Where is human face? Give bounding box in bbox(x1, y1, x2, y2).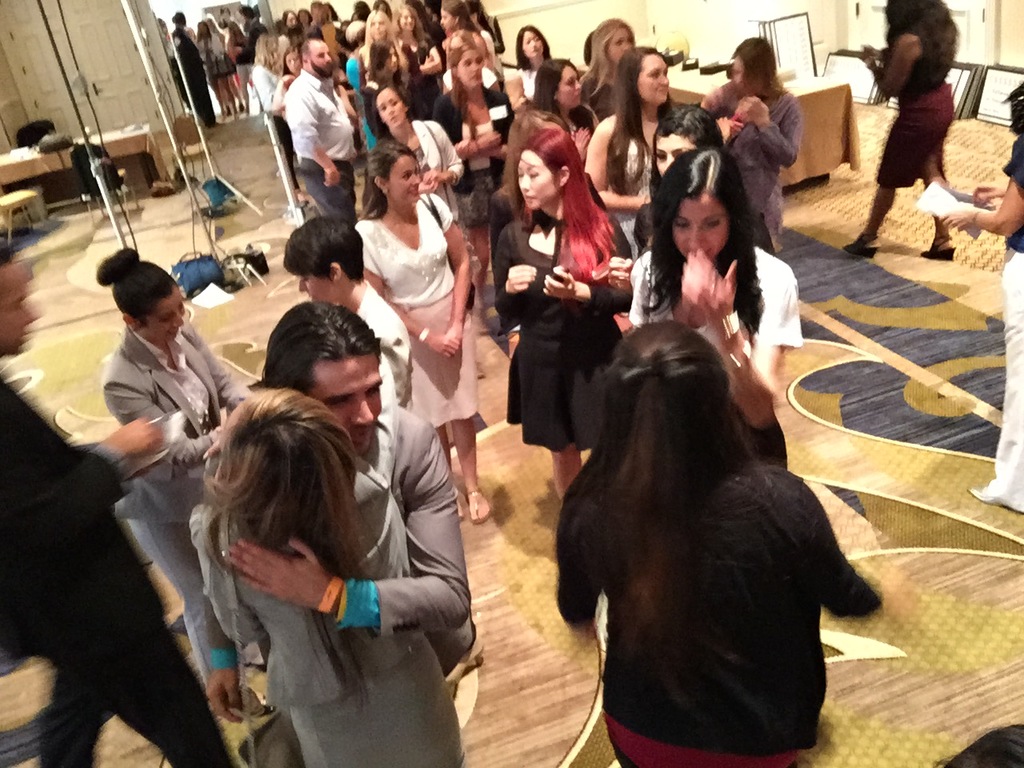
bbox(525, 33, 541, 54).
